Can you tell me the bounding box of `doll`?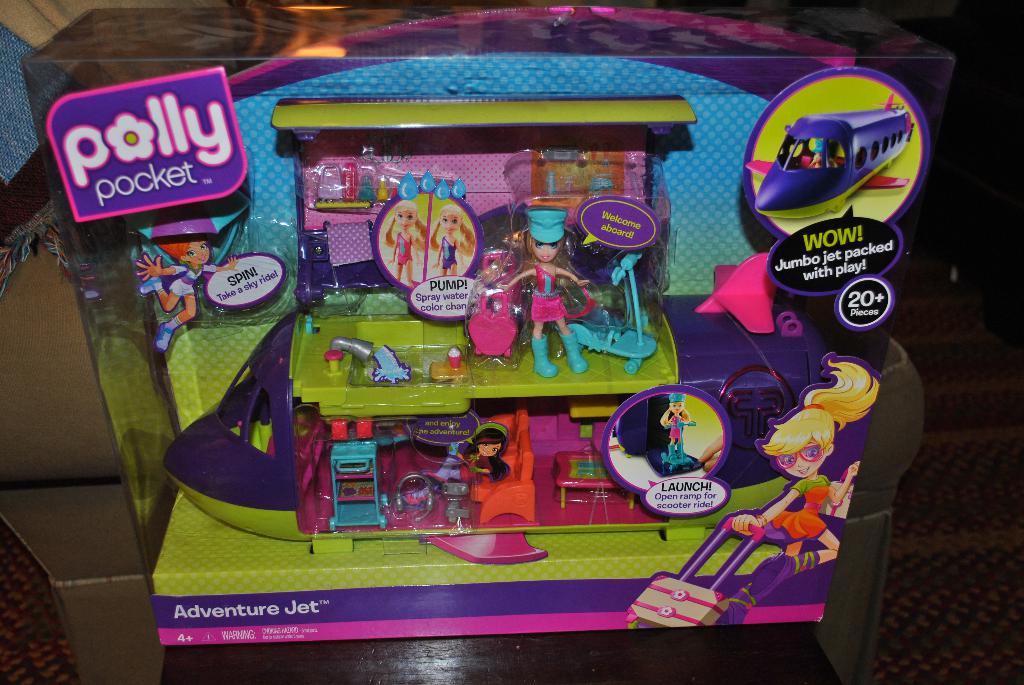
381, 203, 436, 288.
